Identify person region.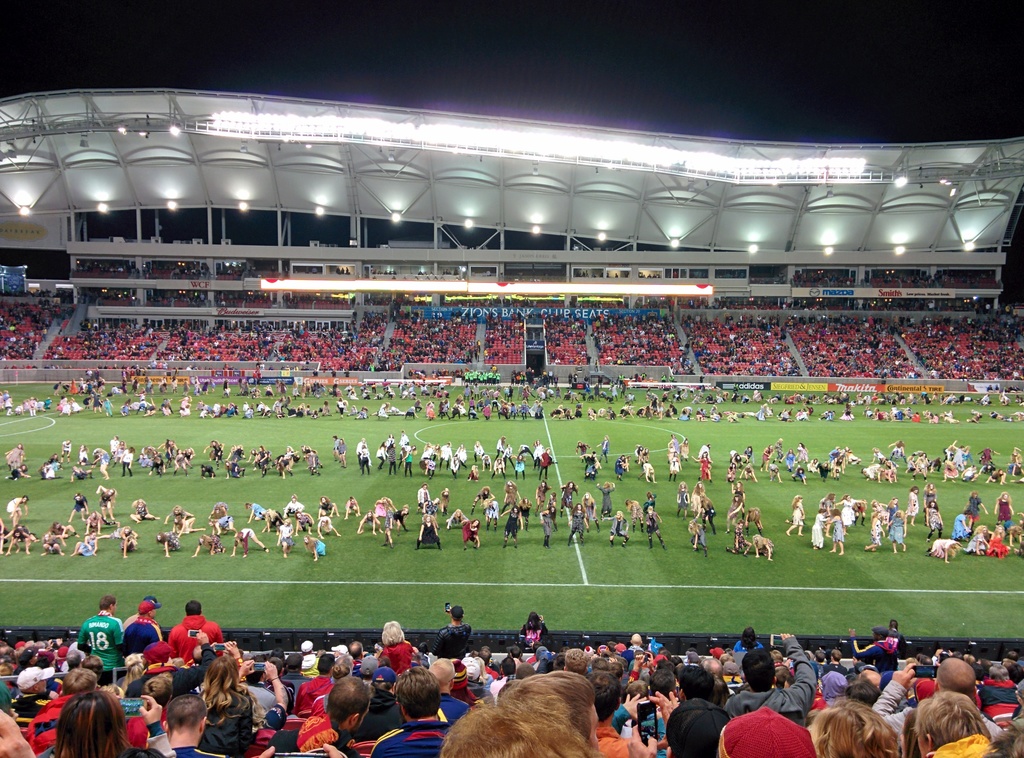
Region: 922,501,941,542.
